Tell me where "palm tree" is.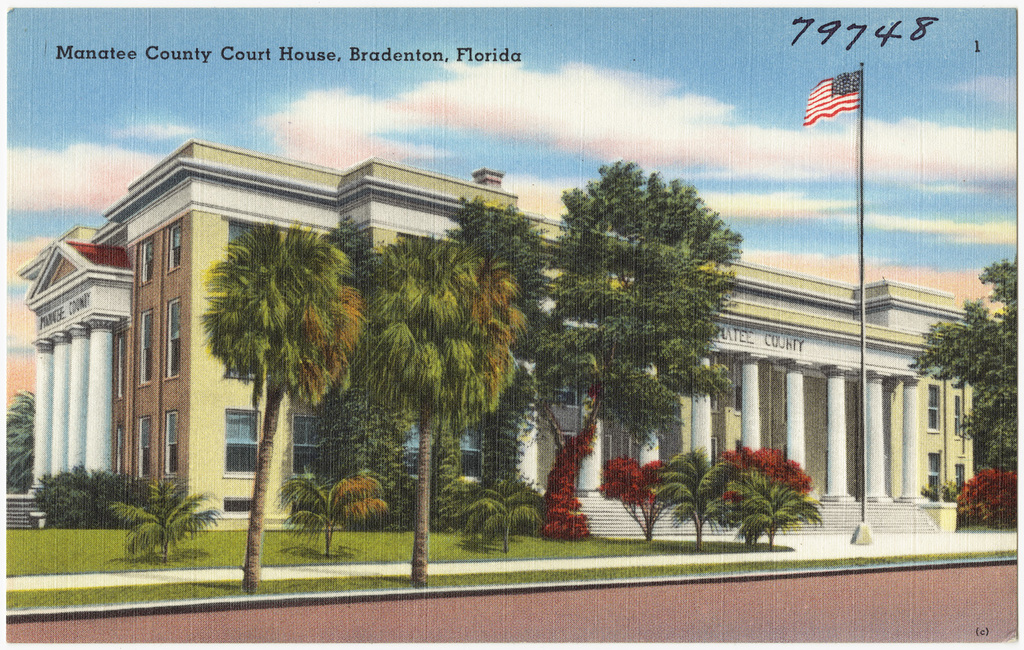
"palm tree" is at 192, 222, 351, 545.
